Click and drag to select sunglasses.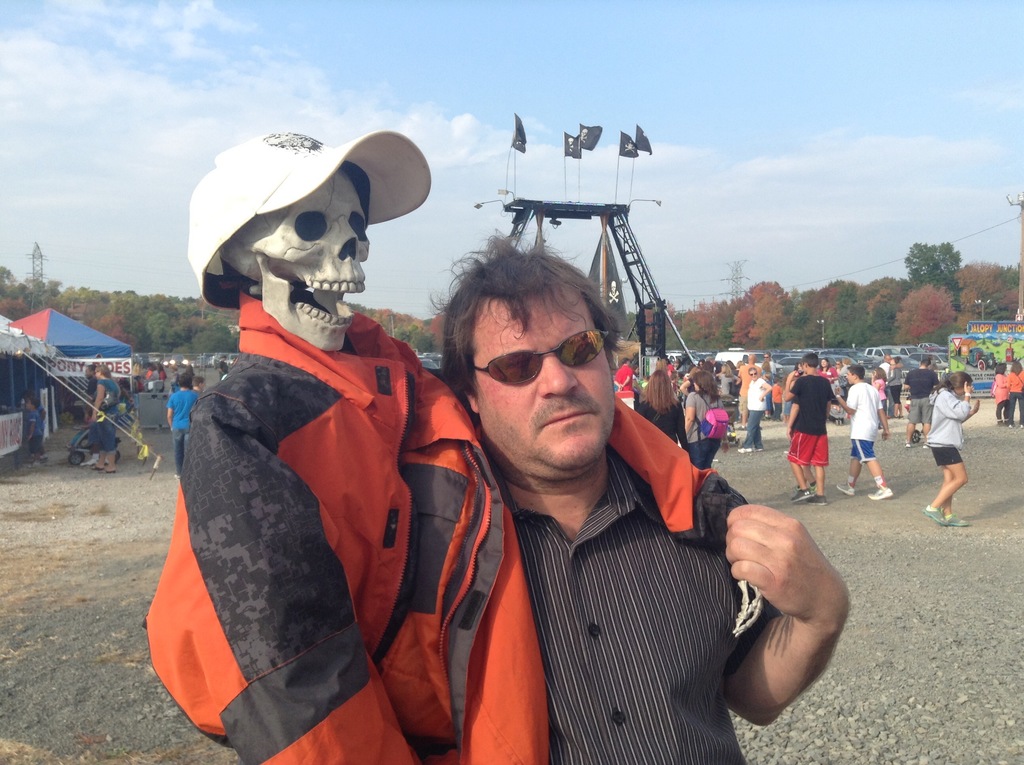
Selection: left=749, top=373, right=758, bottom=376.
